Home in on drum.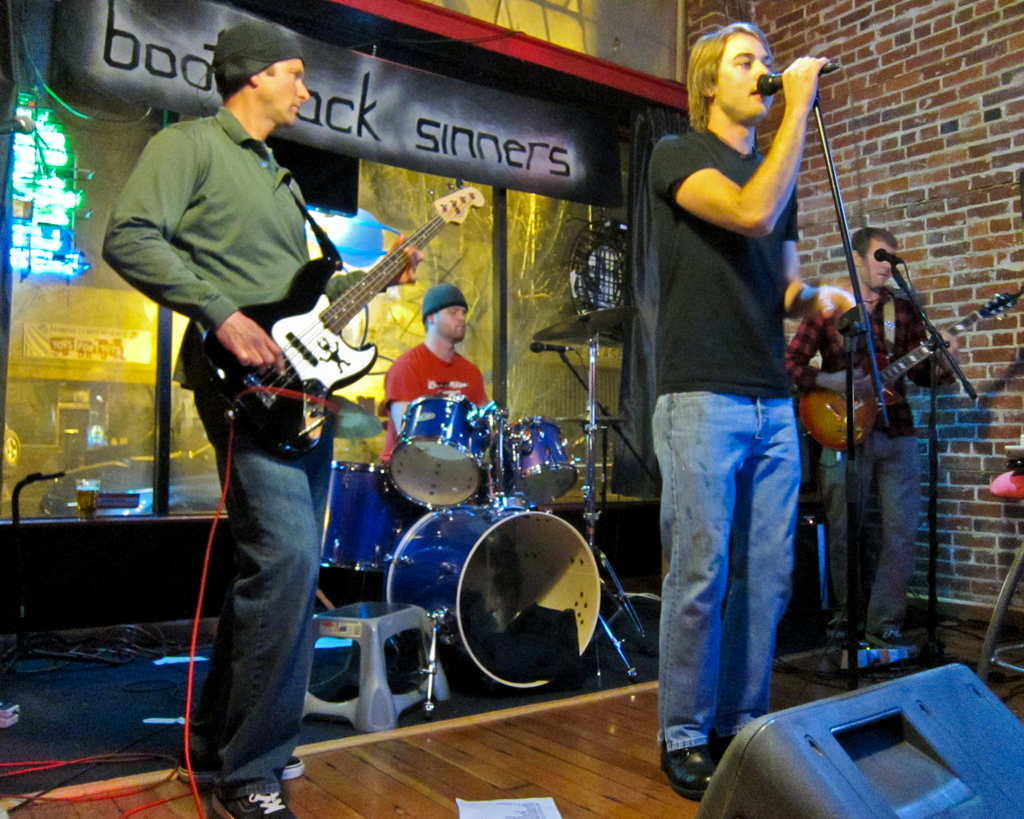
Homed in at pyautogui.locateOnScreen(321, 463, 408, 570).
